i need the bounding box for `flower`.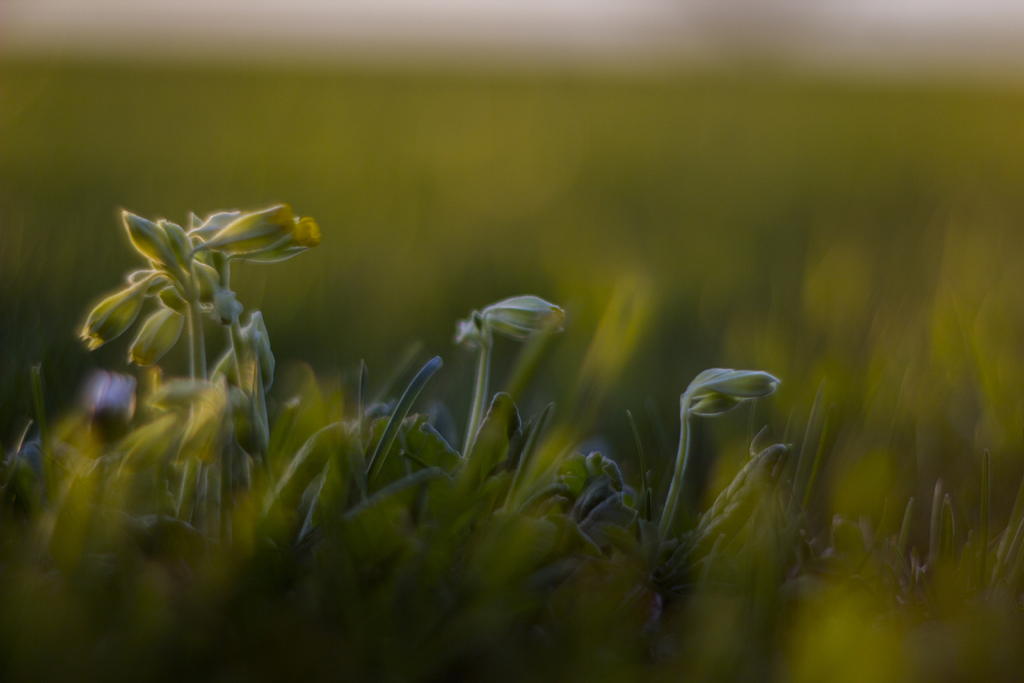
Here it is: <bbox>205, 205, 293, 255</bbox>.
